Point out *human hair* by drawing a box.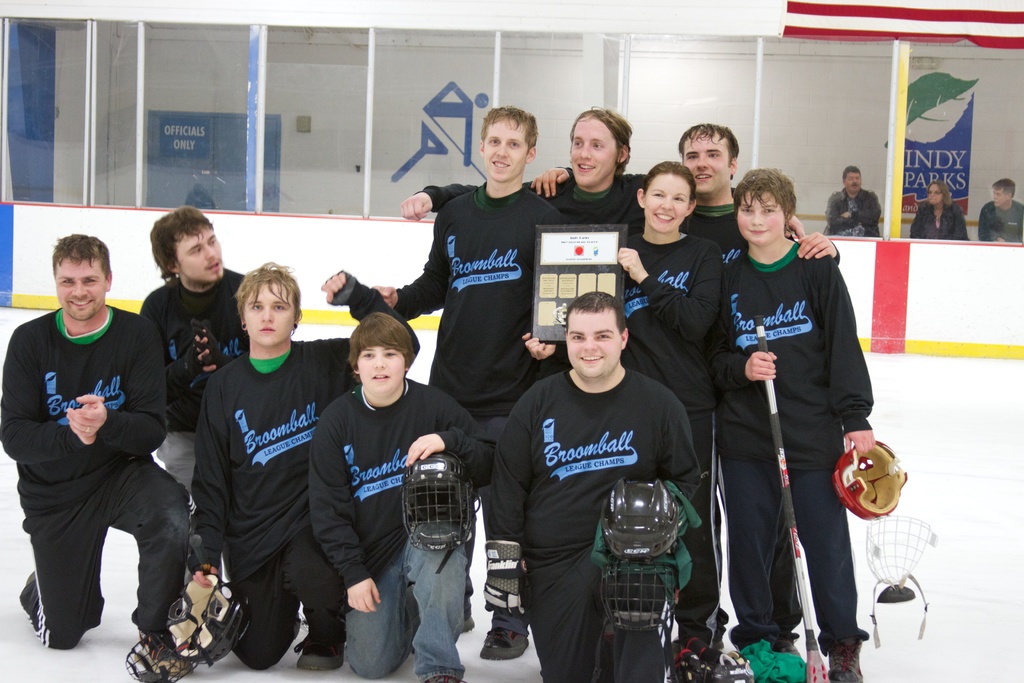
bbox(646, 160, 695, 199).
